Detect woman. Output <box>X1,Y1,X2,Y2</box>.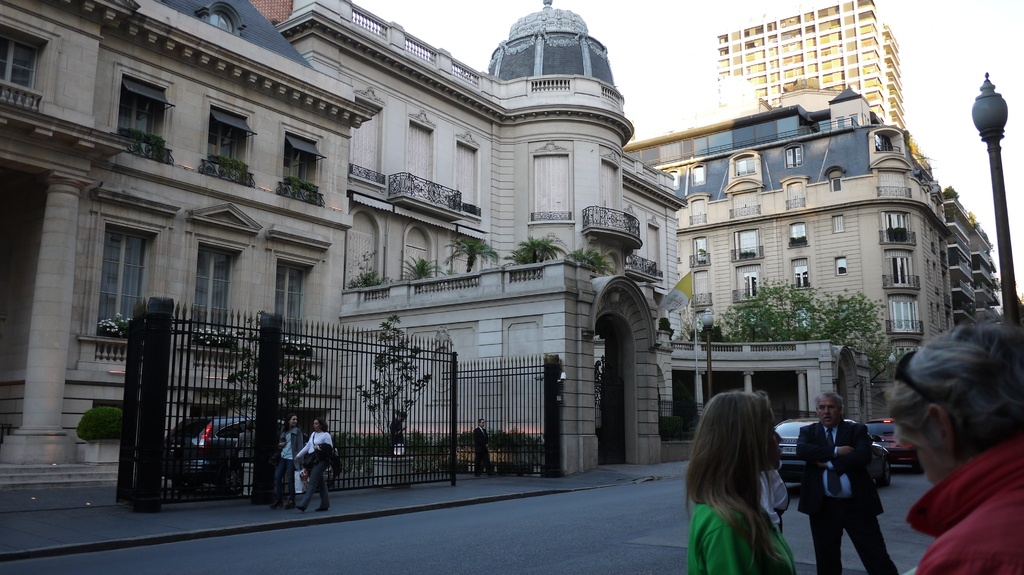
<box>683,381,813,572</box>.
